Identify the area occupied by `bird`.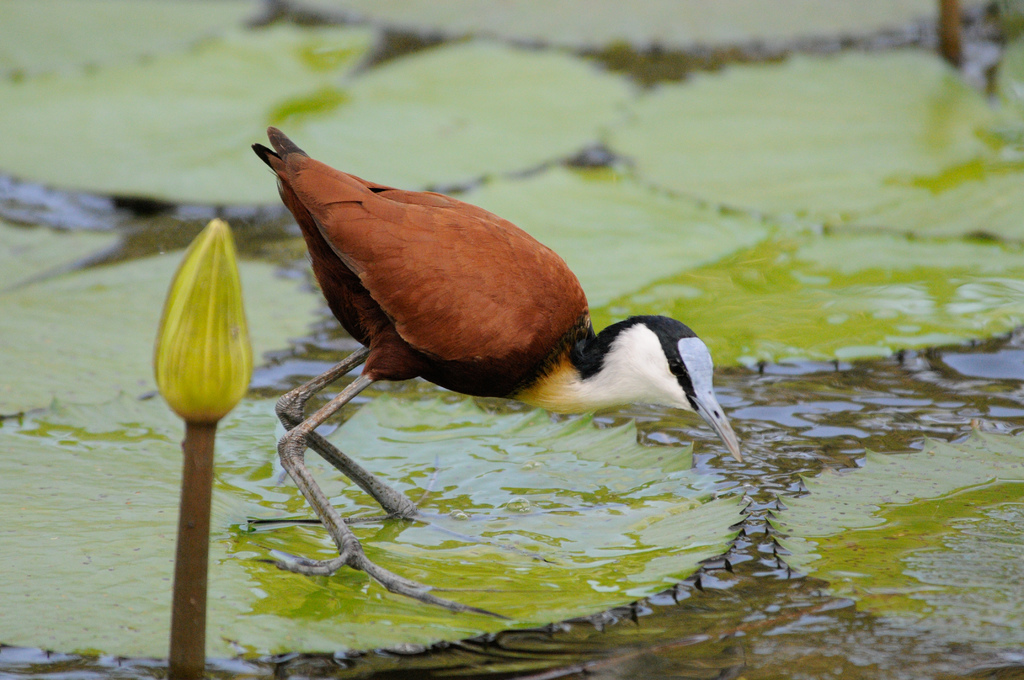
Area: (left=244, top=128, right=726, bottom=545).
